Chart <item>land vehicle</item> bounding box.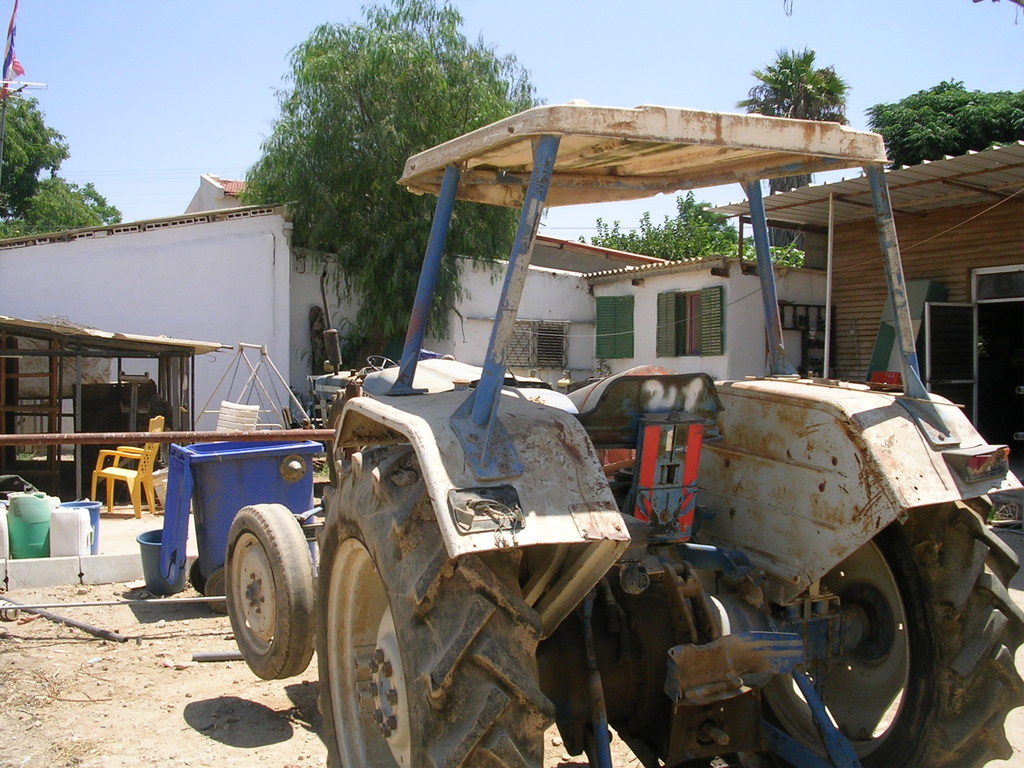
Charted: locate(212, 93, 1023, 767).
